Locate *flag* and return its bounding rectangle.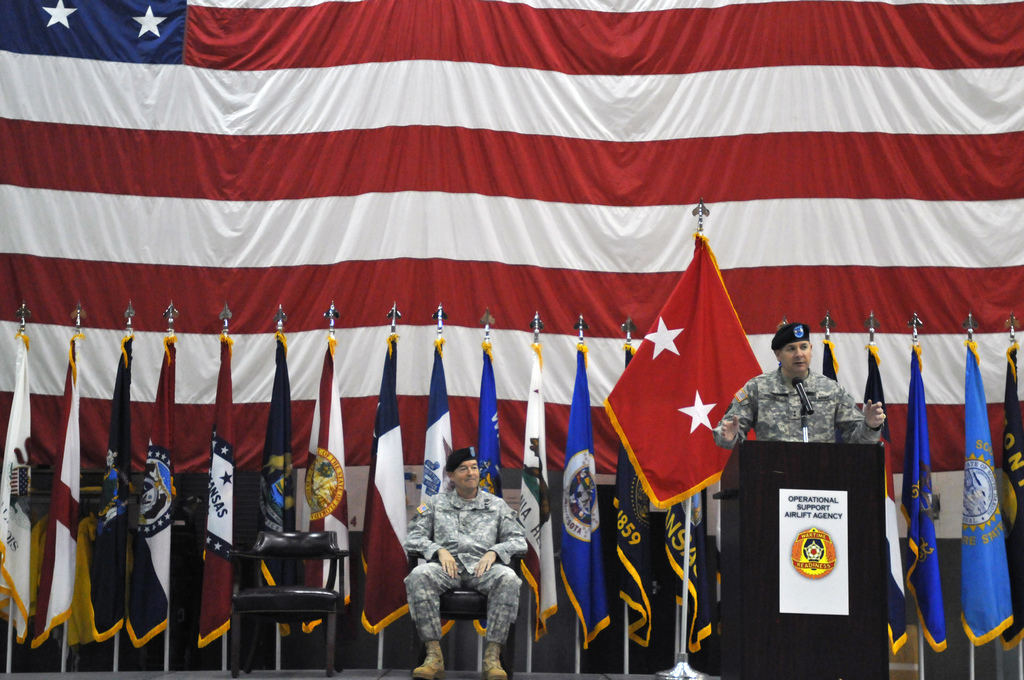
(259,321,294,638).
